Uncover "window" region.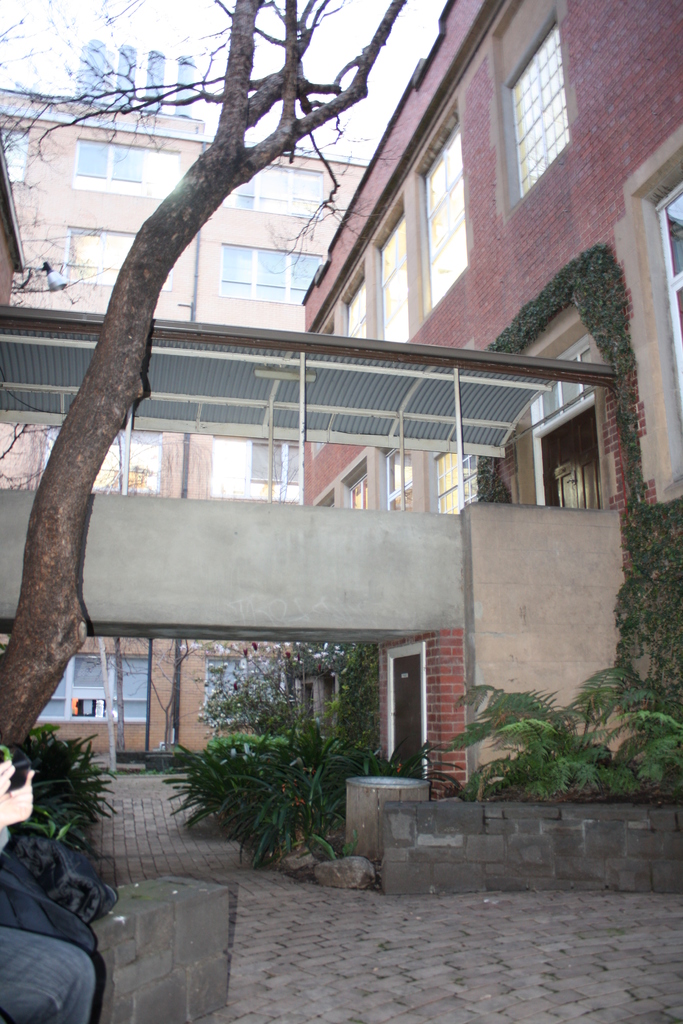
Uncovered: region(239, 440, 302, 488).
